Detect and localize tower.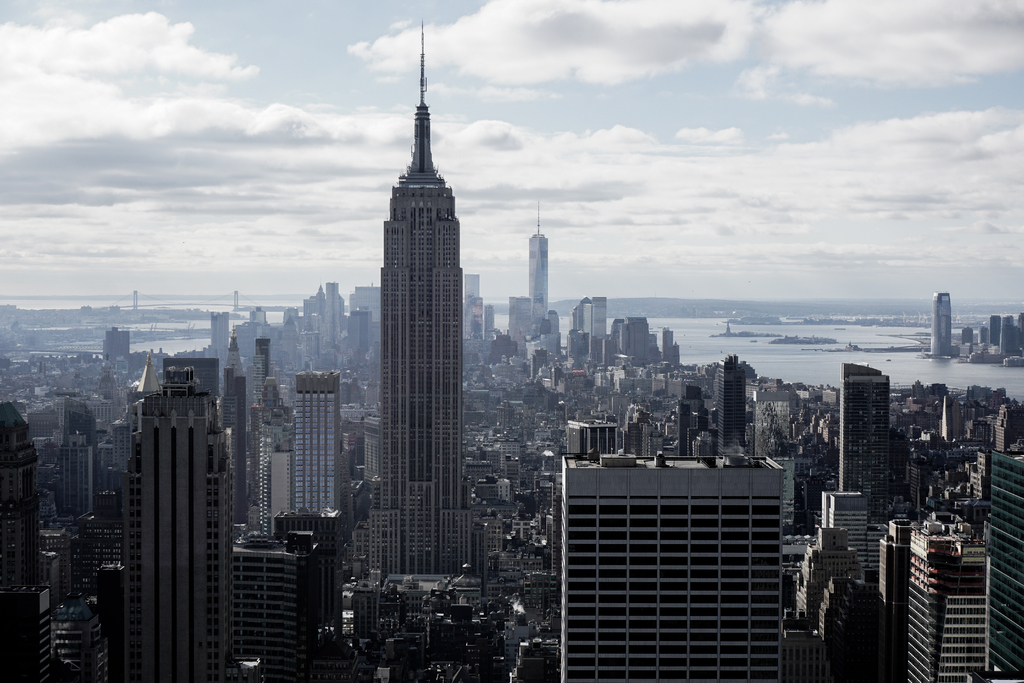
Localized at {"x1": 721, "y1": 356, "x2": 760, "y2": 465}.
